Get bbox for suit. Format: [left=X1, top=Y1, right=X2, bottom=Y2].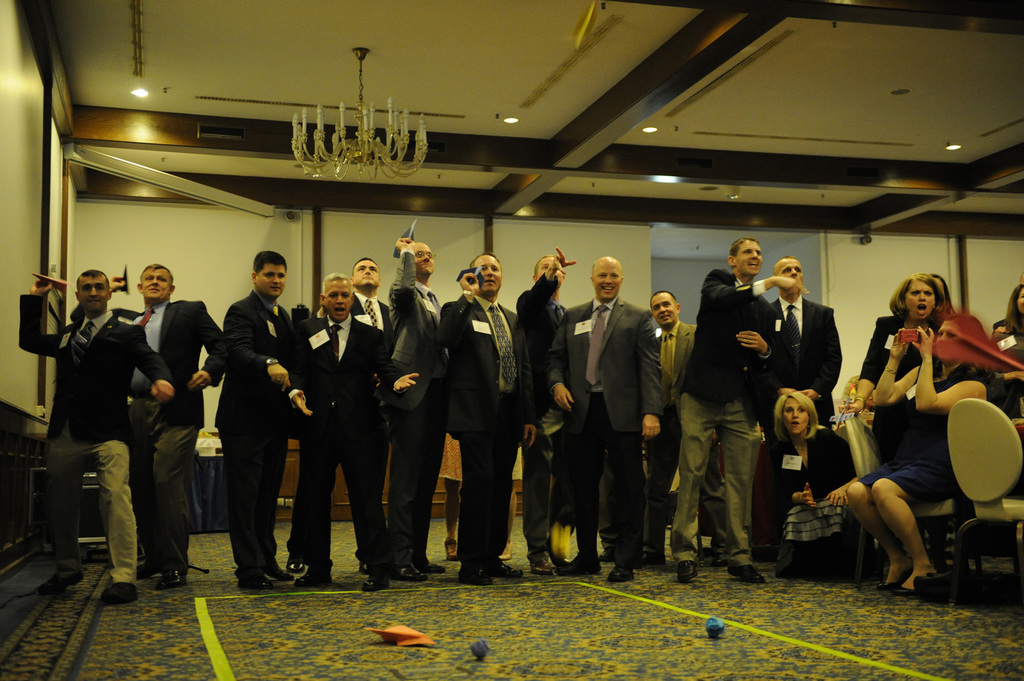
[left=386, top=248, right=444, bottom=566].
